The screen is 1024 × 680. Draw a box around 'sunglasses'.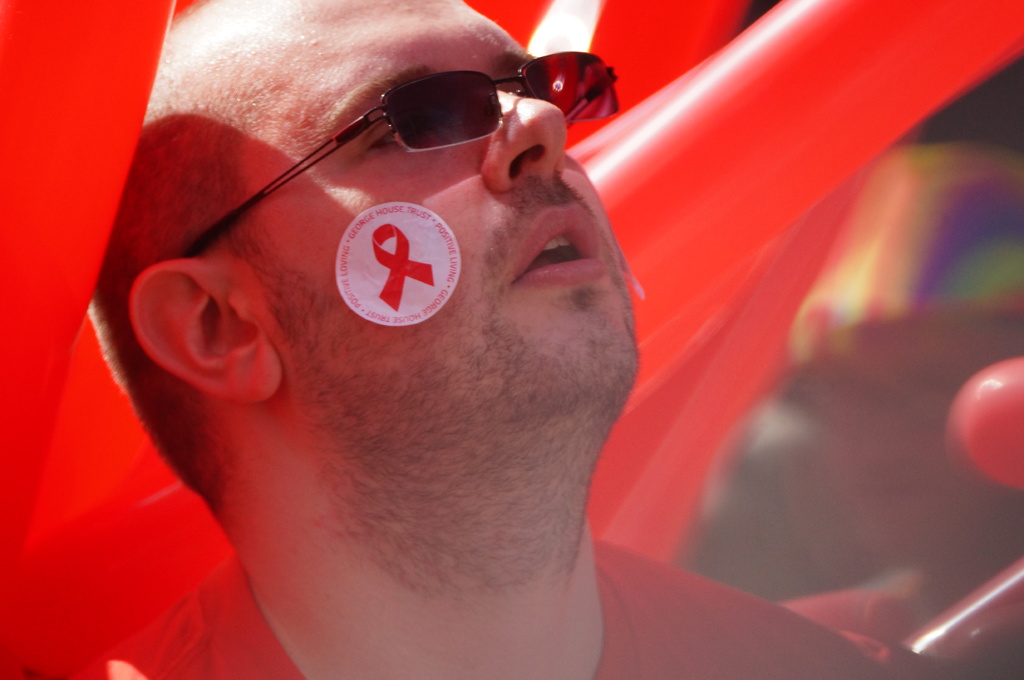
[181, 51, 619, 258].
